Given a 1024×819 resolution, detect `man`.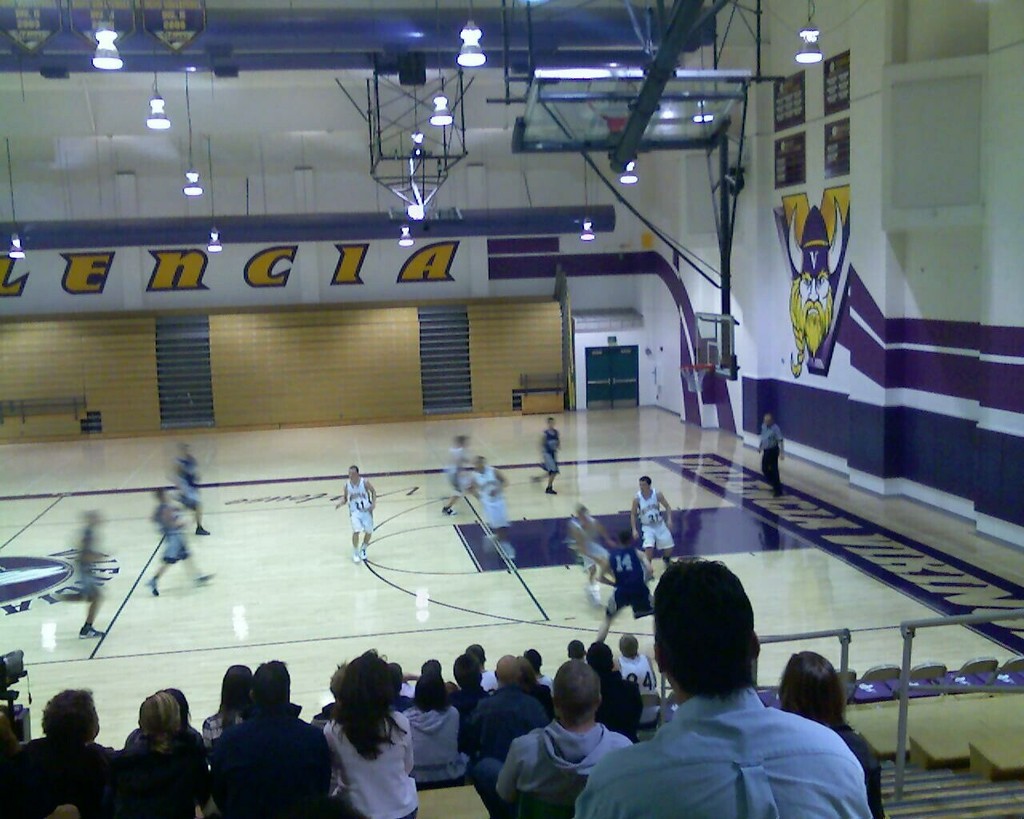
{"x1": 483, "y1": 653, "x2": 542, "y2": 757}.
